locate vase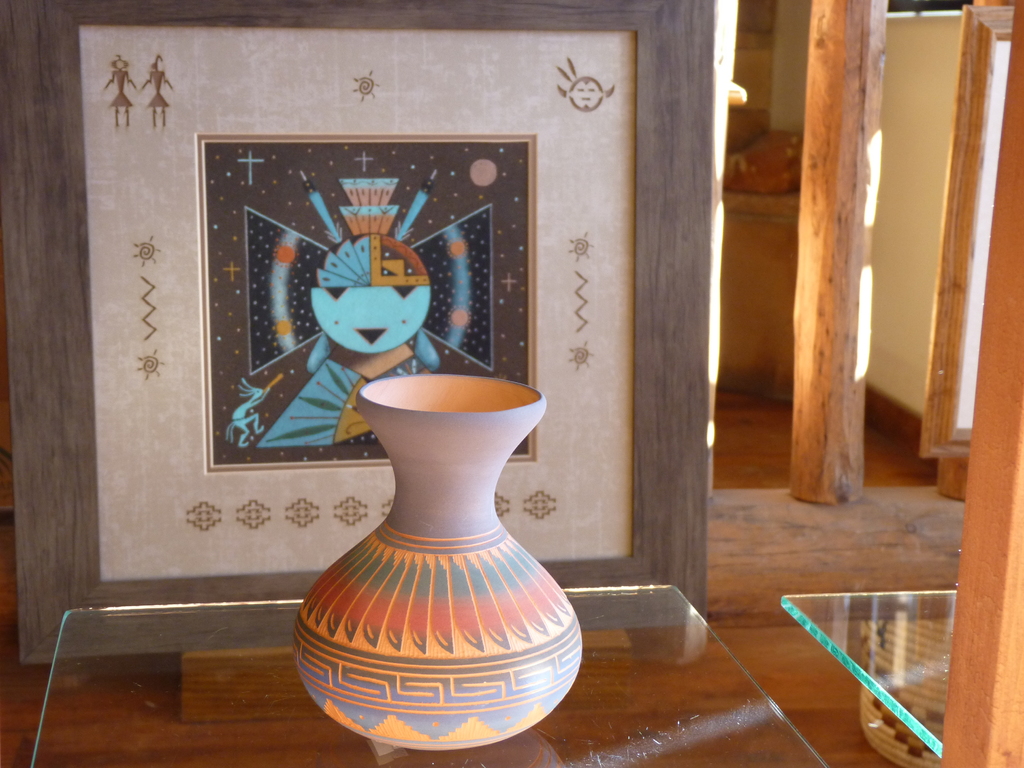
l=294, t=376, r=583, b=751
